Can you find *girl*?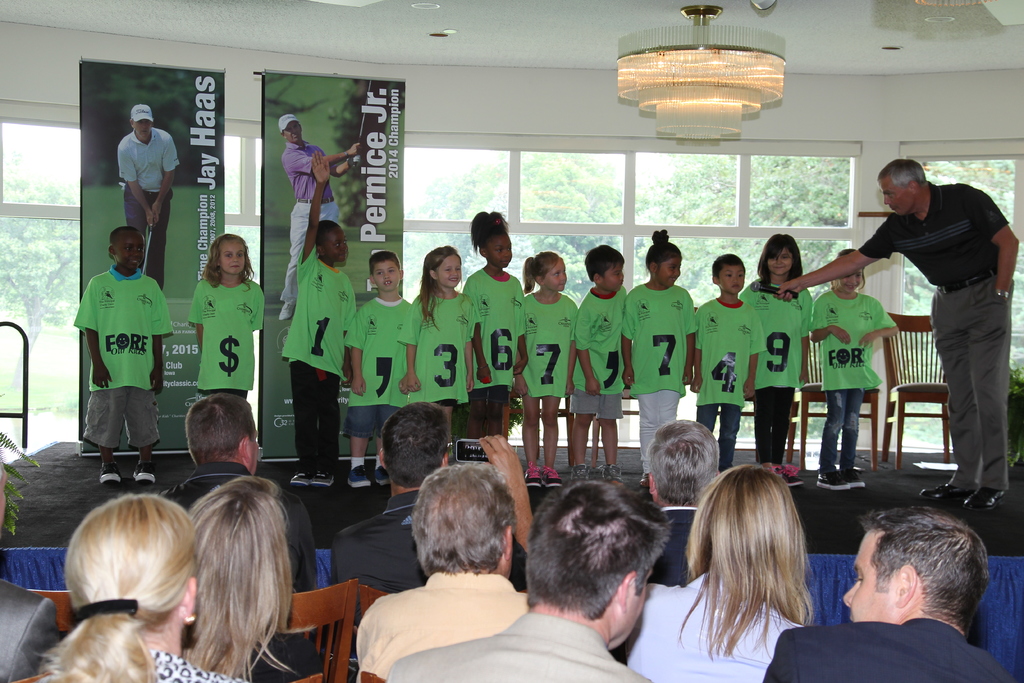
Yes, bounding box: bbox=[620, 224, 698, 488].
